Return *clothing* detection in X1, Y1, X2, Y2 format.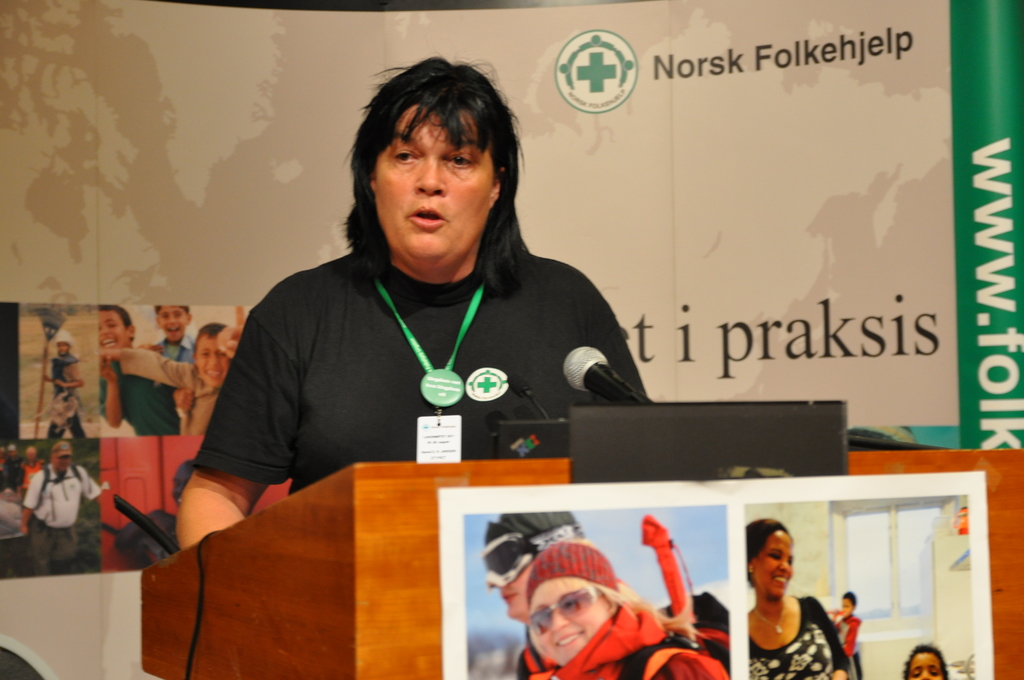
22, 460, 102, 572.
